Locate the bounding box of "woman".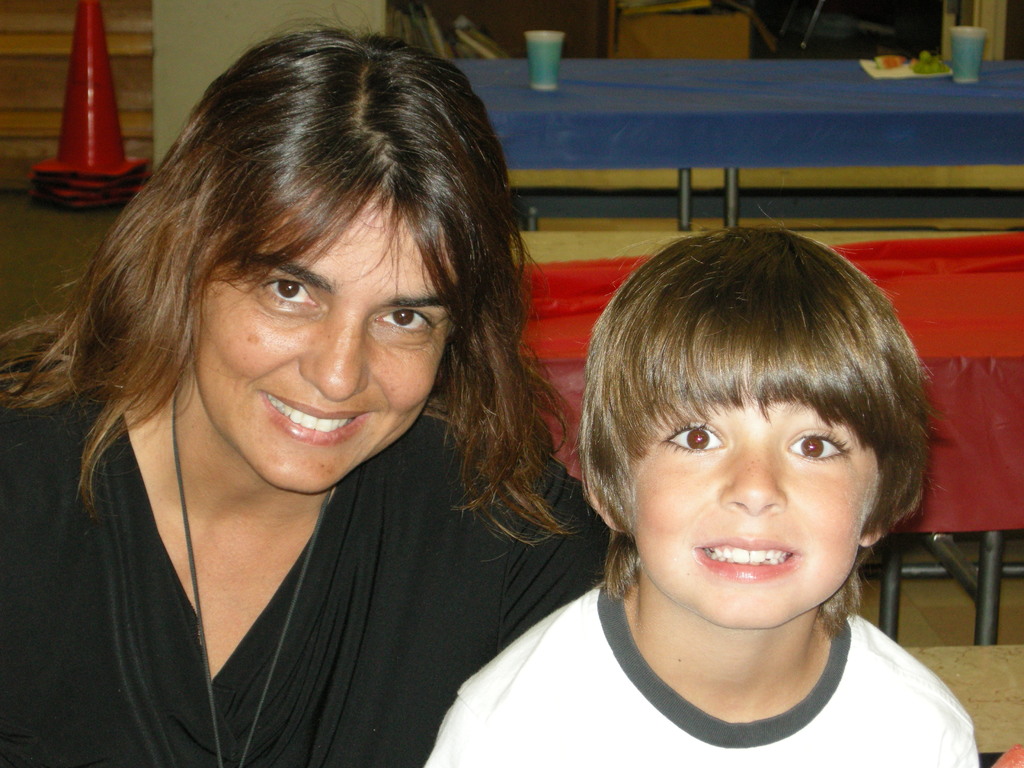
Bounding box: 19, 43, 586, 758.
